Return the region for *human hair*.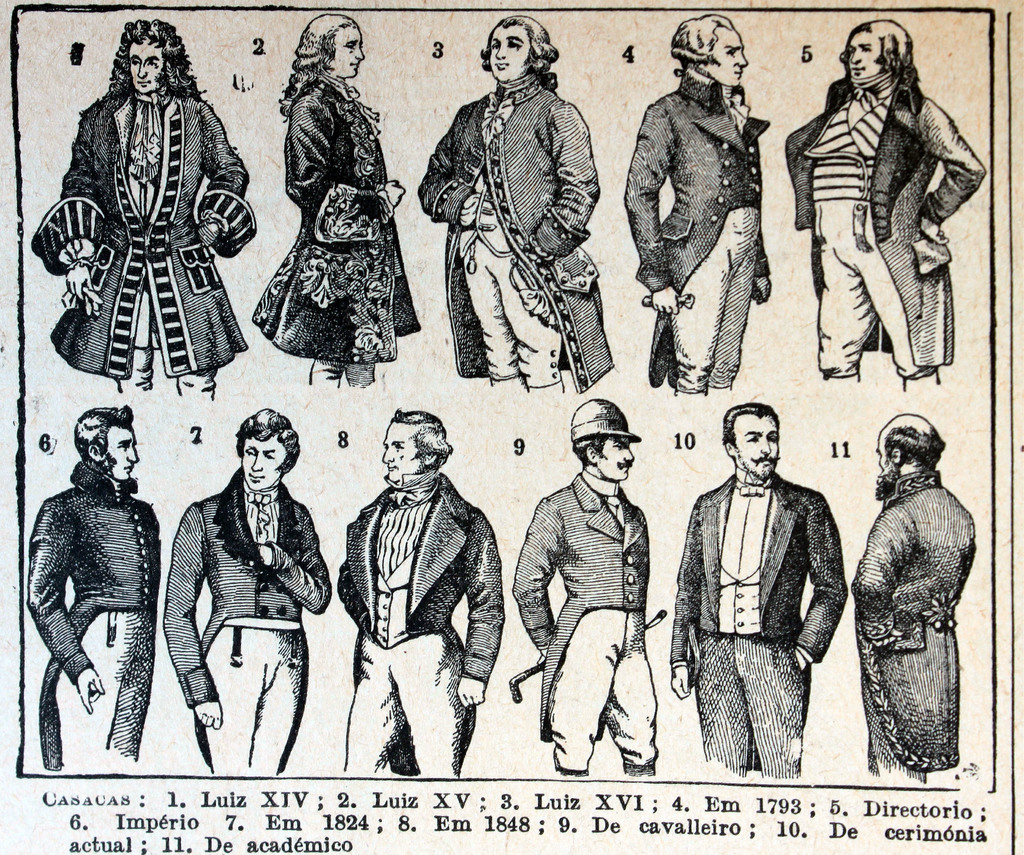
box(669, 11, 732, 65).
